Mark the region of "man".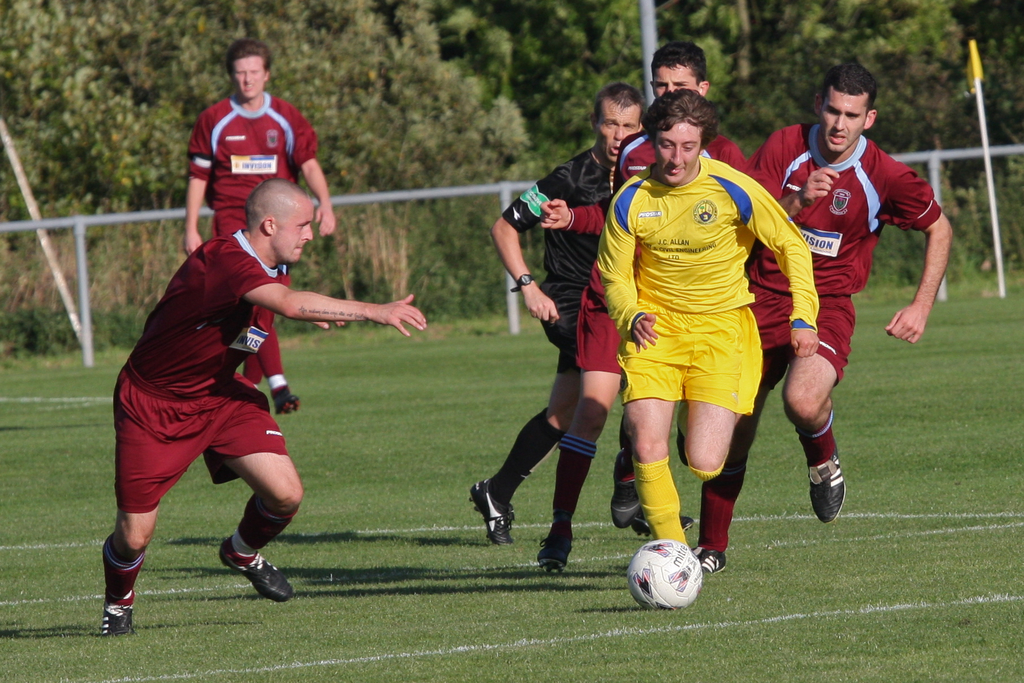
Region: BBox(86, 162, 377, 616).
